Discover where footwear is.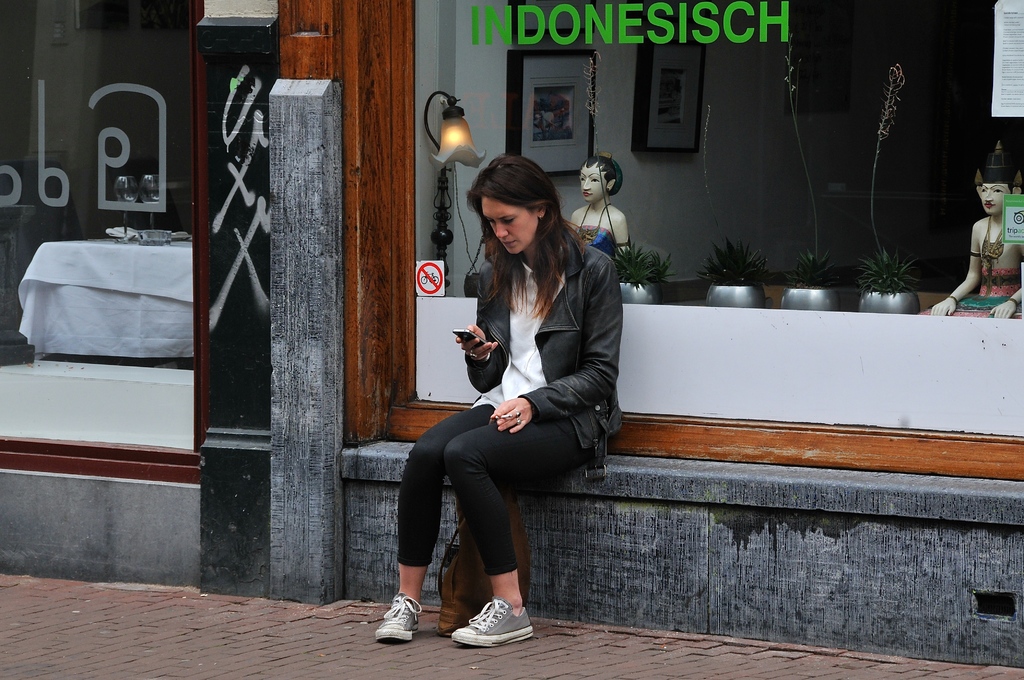
Discovered at 371, 589, 423, 645.
